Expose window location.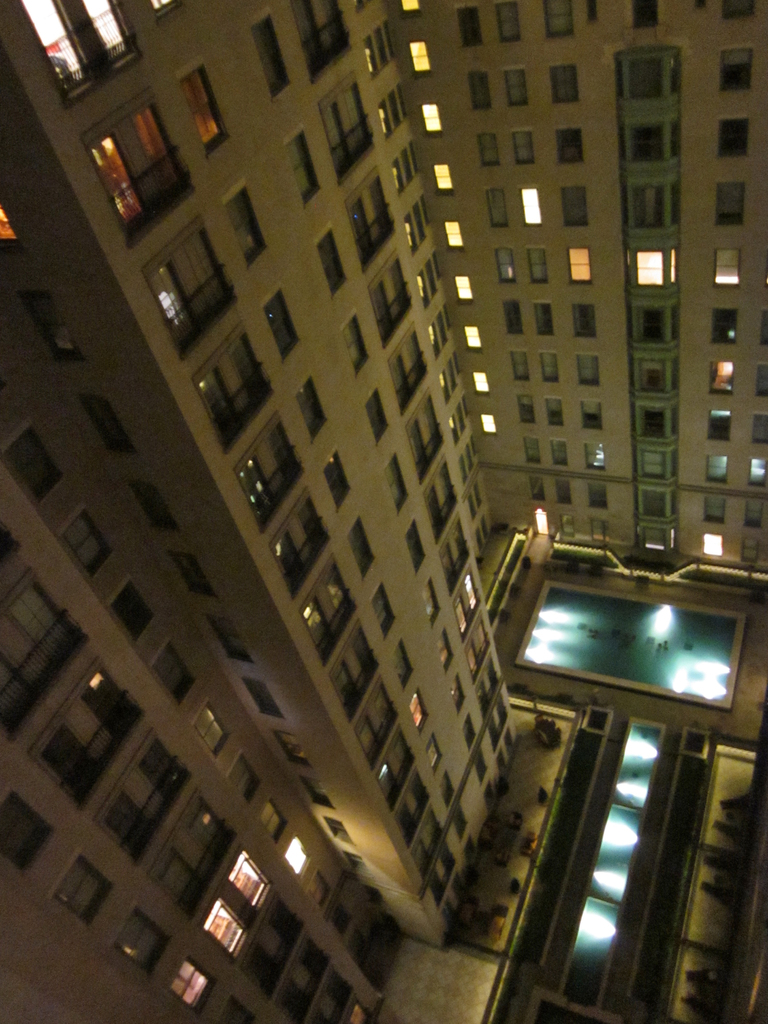
Exposed at rect(136, 220, 243, 367).
